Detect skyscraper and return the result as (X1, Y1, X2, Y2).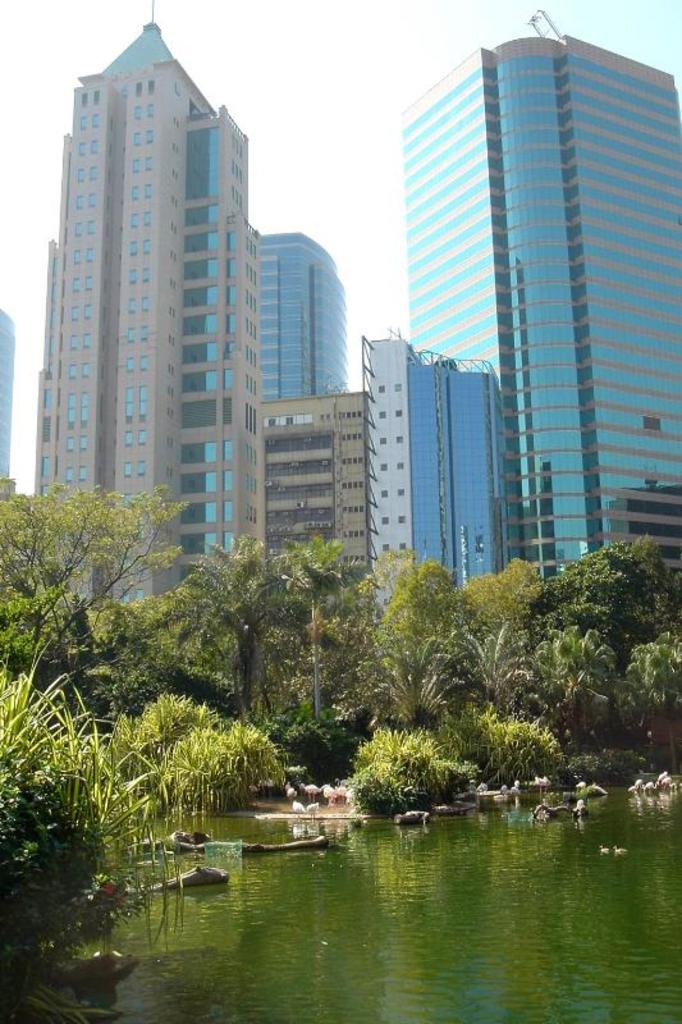
(265, 224, 351, 394).
